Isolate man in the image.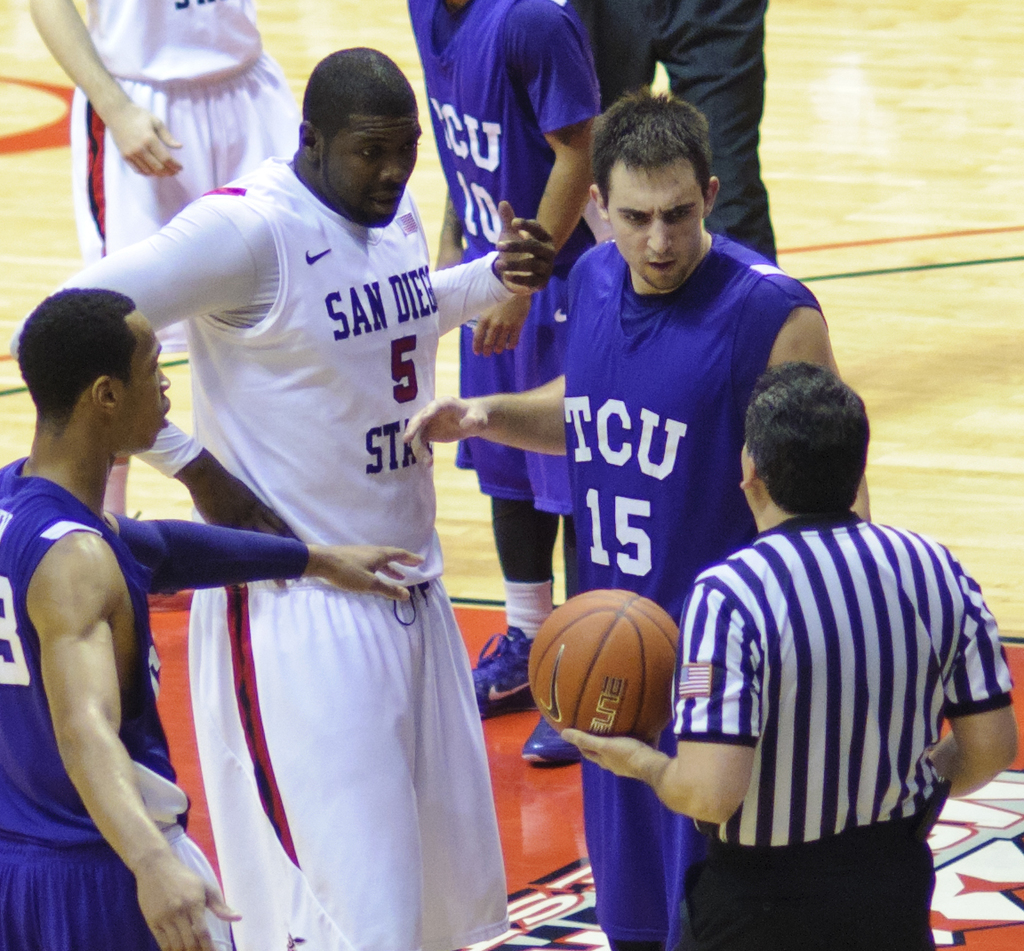
Isolated region: rect(559, 362, 1016, 950).
